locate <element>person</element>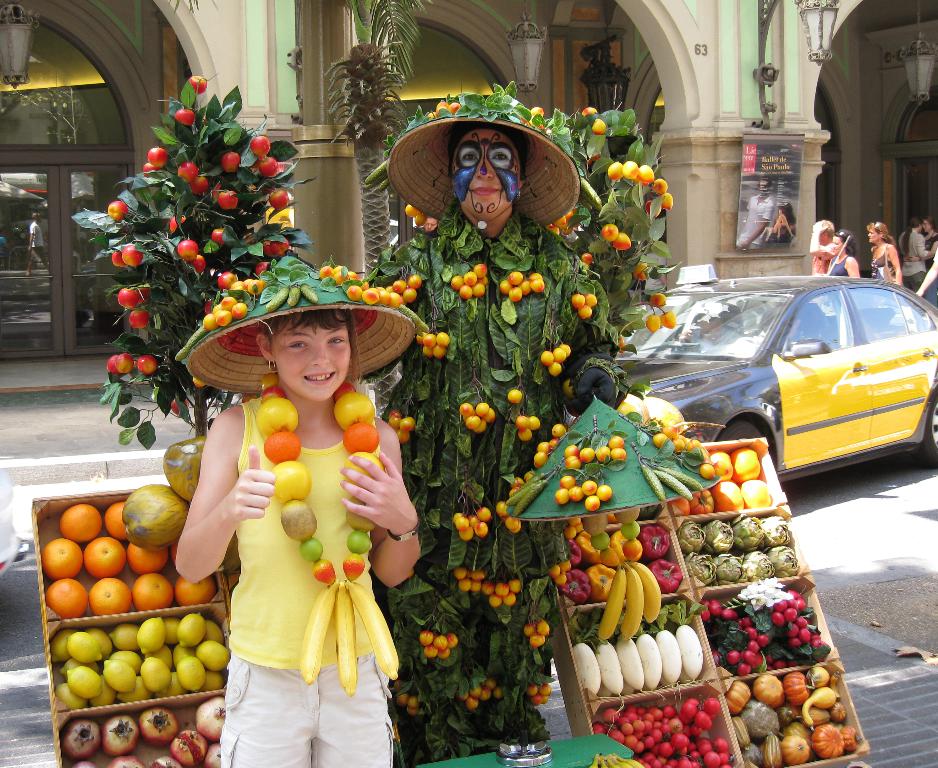
<bbox>812, 213, 842, 278</bbox>
